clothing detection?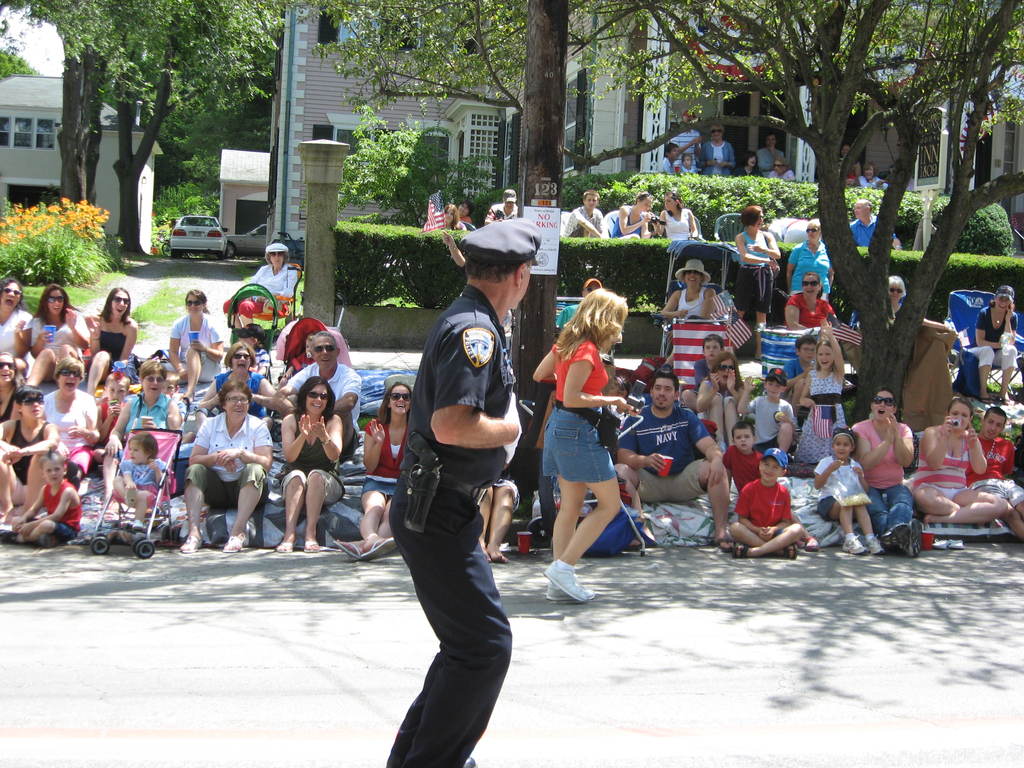
detection(42, 390, 95, 466)
